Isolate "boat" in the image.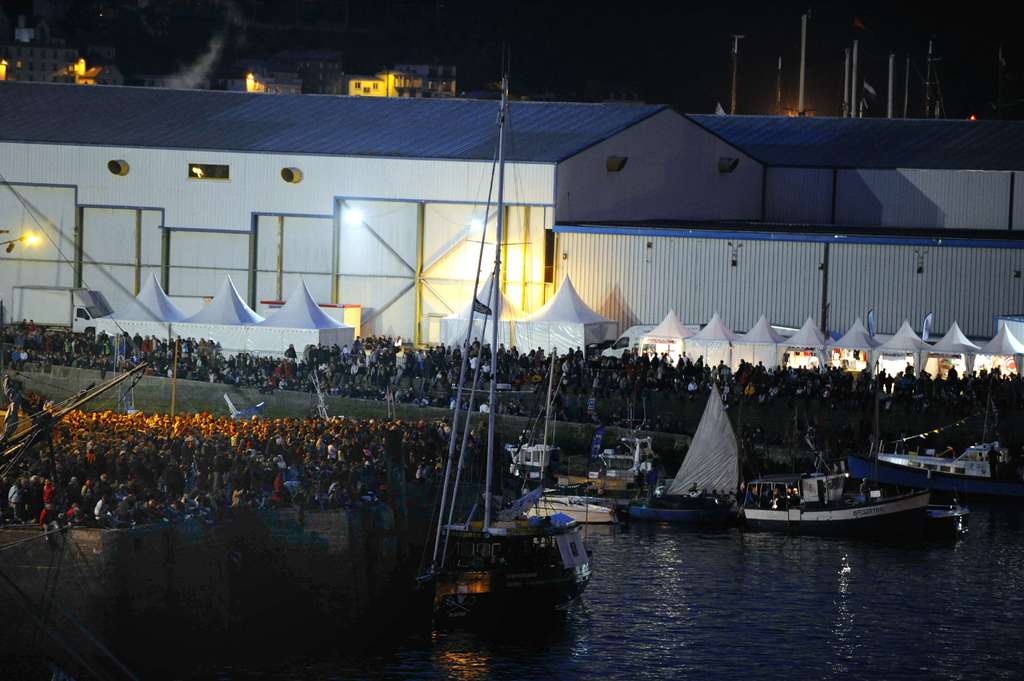
Isolated region: region(413, 74, 604, 621).
